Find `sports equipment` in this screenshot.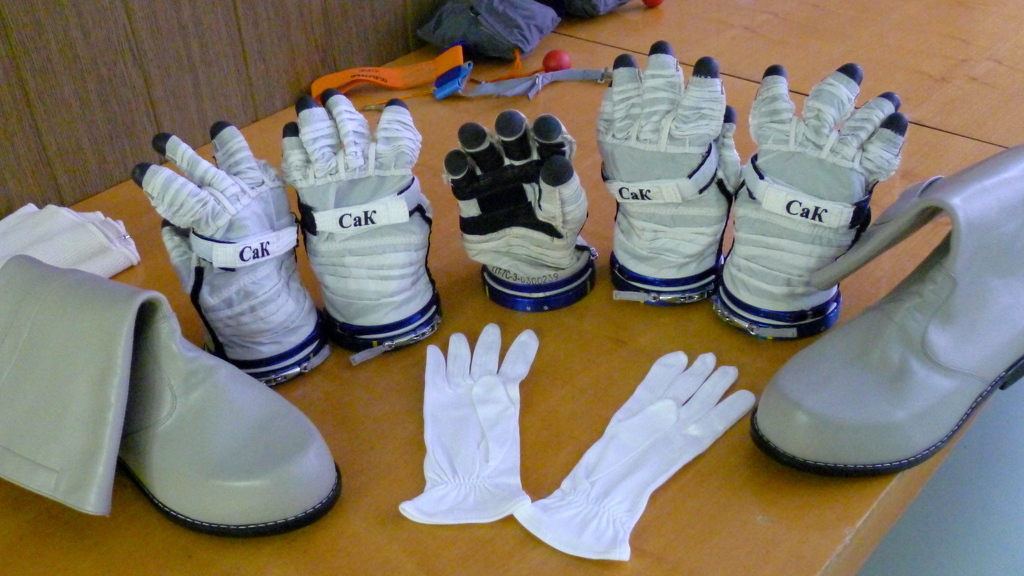
The bounding box for `sports equipment` is (0,253,344,540).
